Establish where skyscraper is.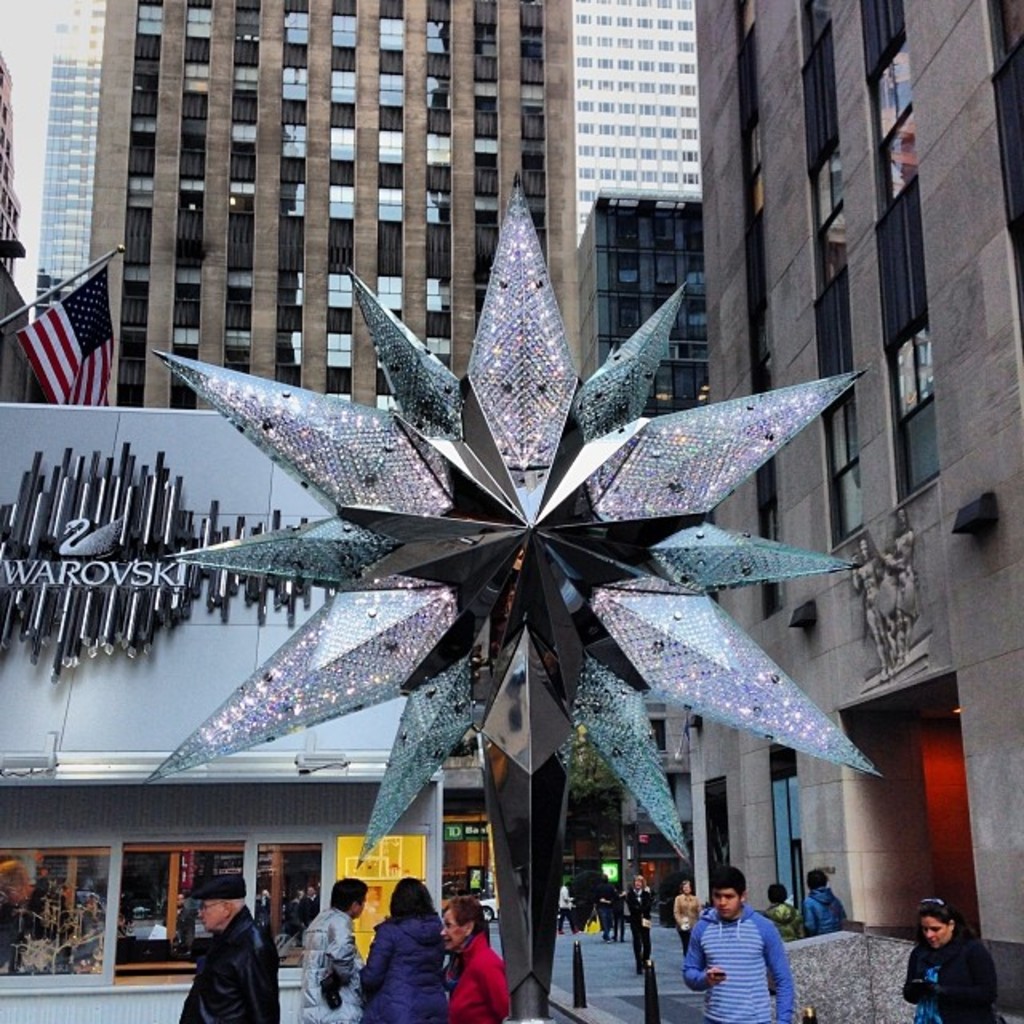
Established at 51, 45, 680, 382.
